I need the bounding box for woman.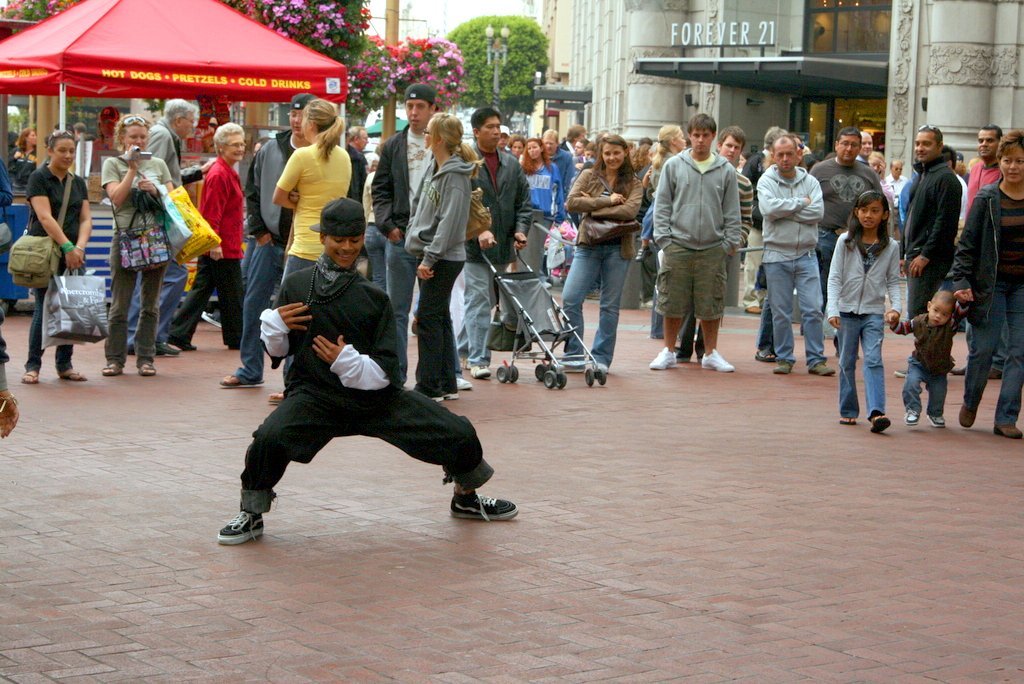
Here it is: (11,131,90,385).
